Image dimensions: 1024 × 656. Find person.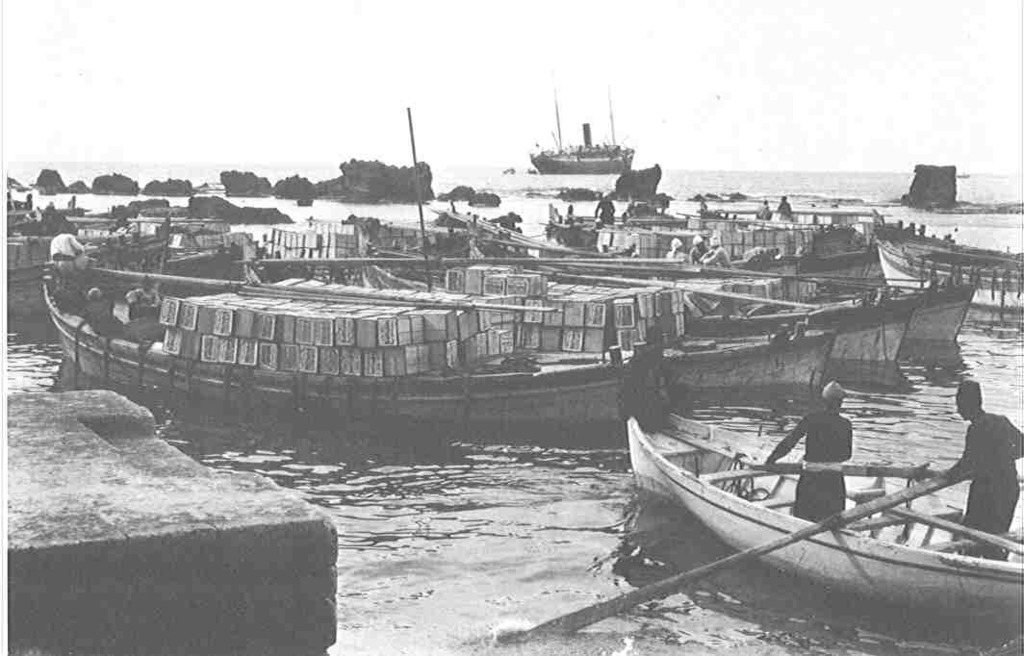
rect(930, 380, 1023, 559).
